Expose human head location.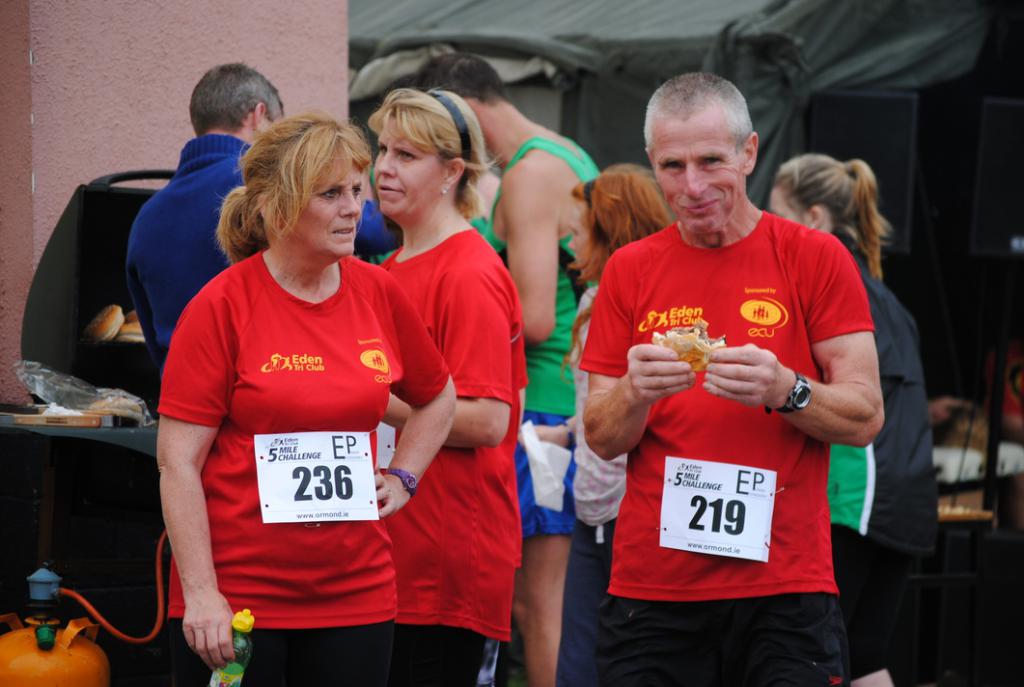
Exposed at 218/109/374/270.
